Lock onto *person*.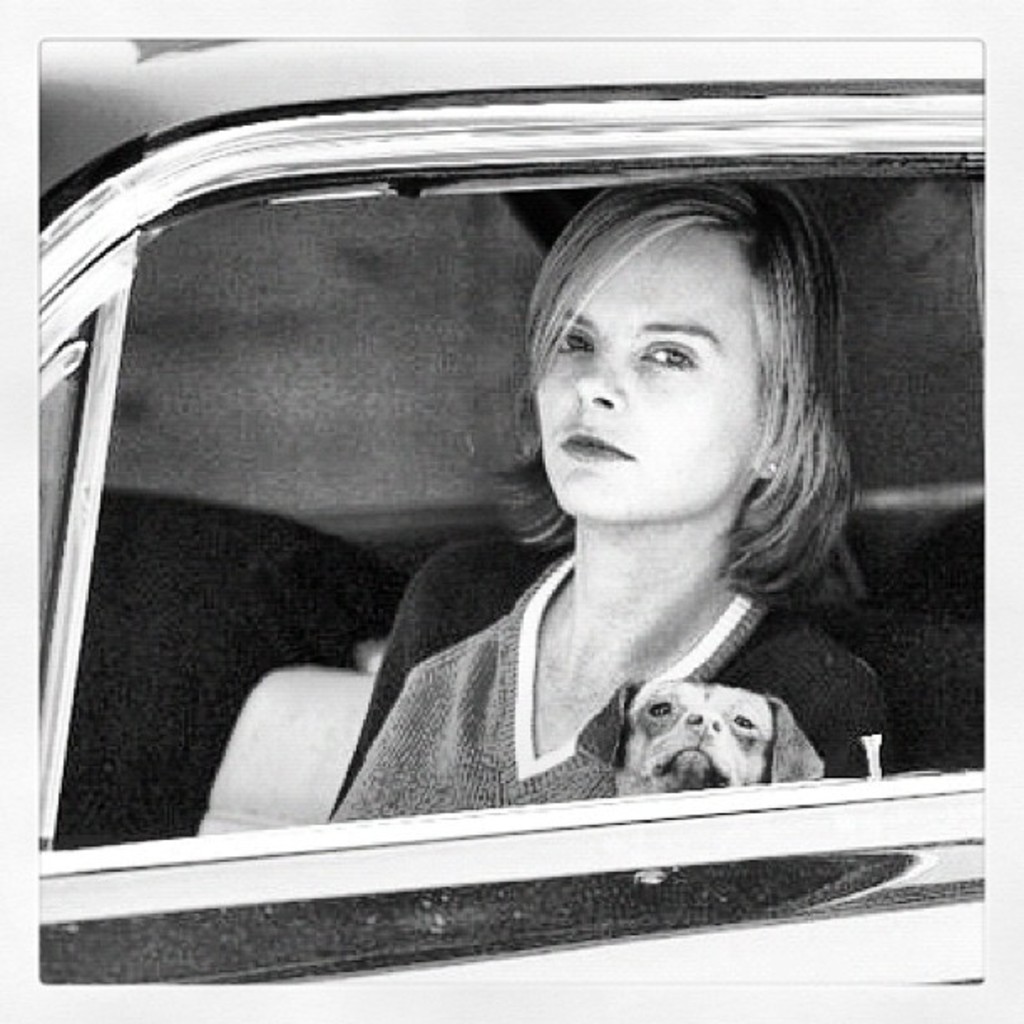
Locked: left=303, top=171, right=922, bottom=825.
